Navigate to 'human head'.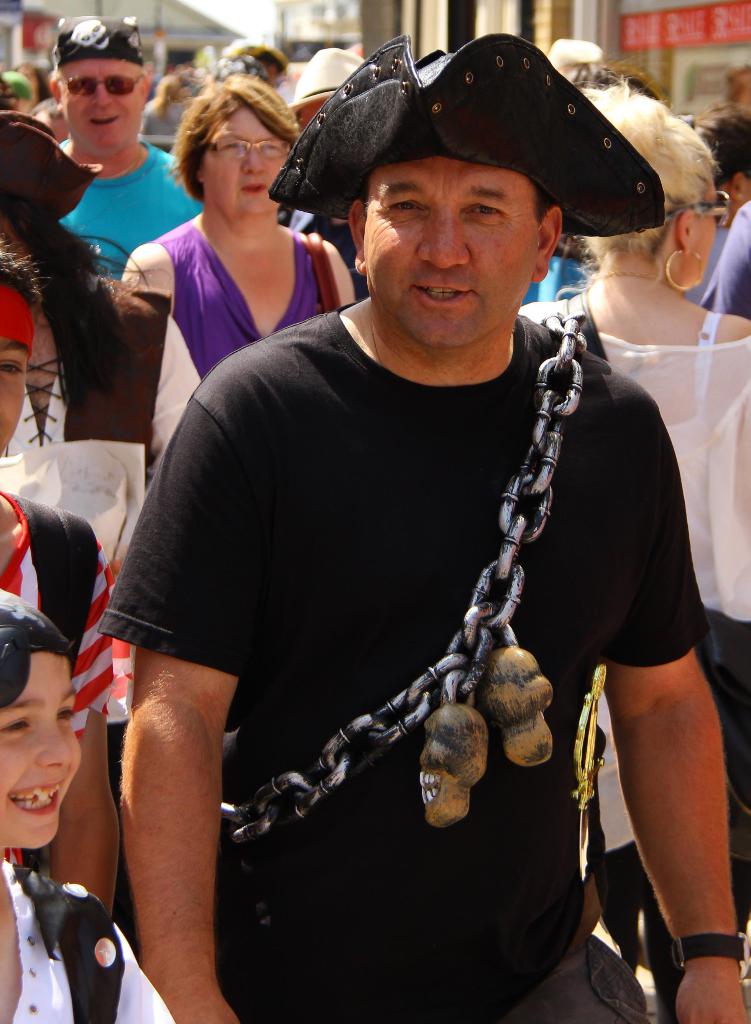
Navigation target: 175:74:305:227.
